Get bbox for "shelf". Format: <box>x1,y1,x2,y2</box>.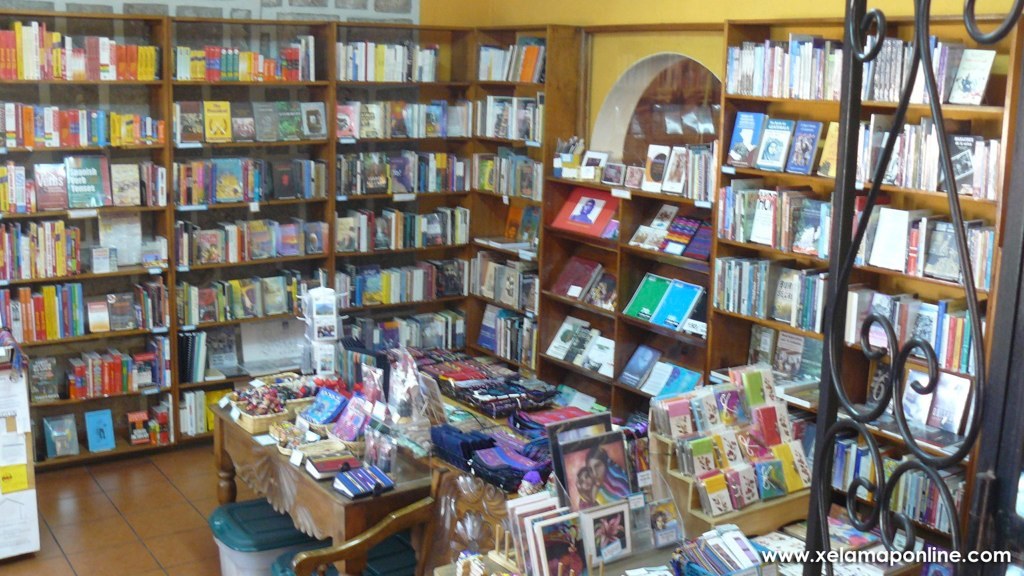
<box>0,2,174,84</box>.
